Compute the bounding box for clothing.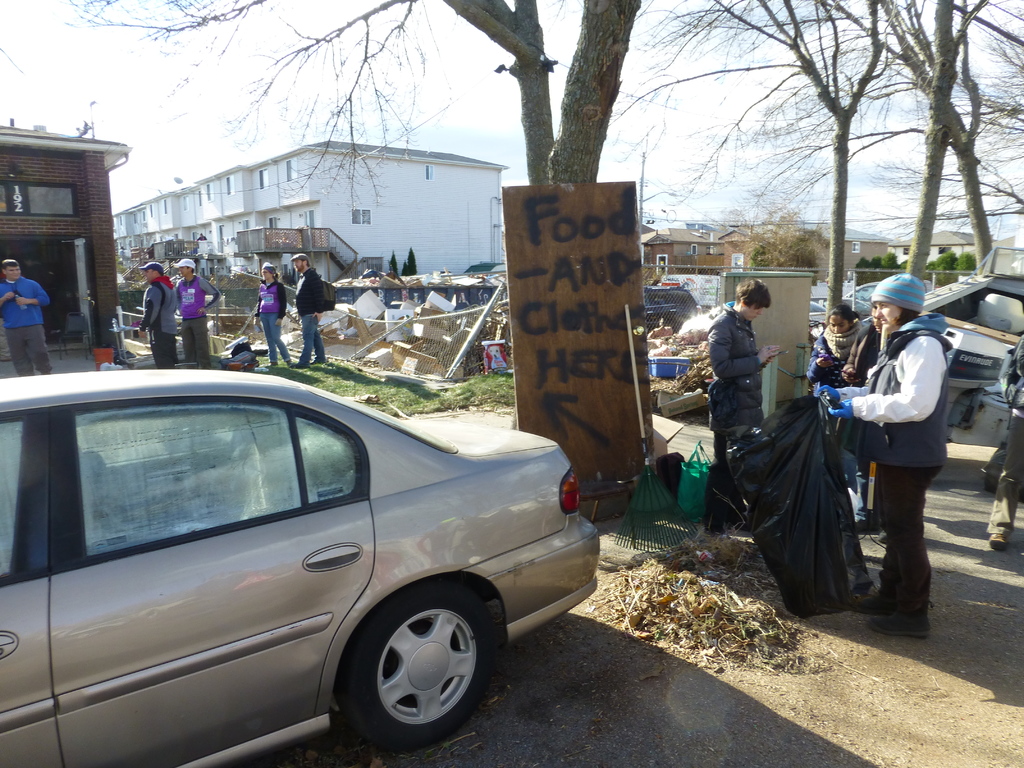
<bbox>255, 278, 285, 365</bbox>.
